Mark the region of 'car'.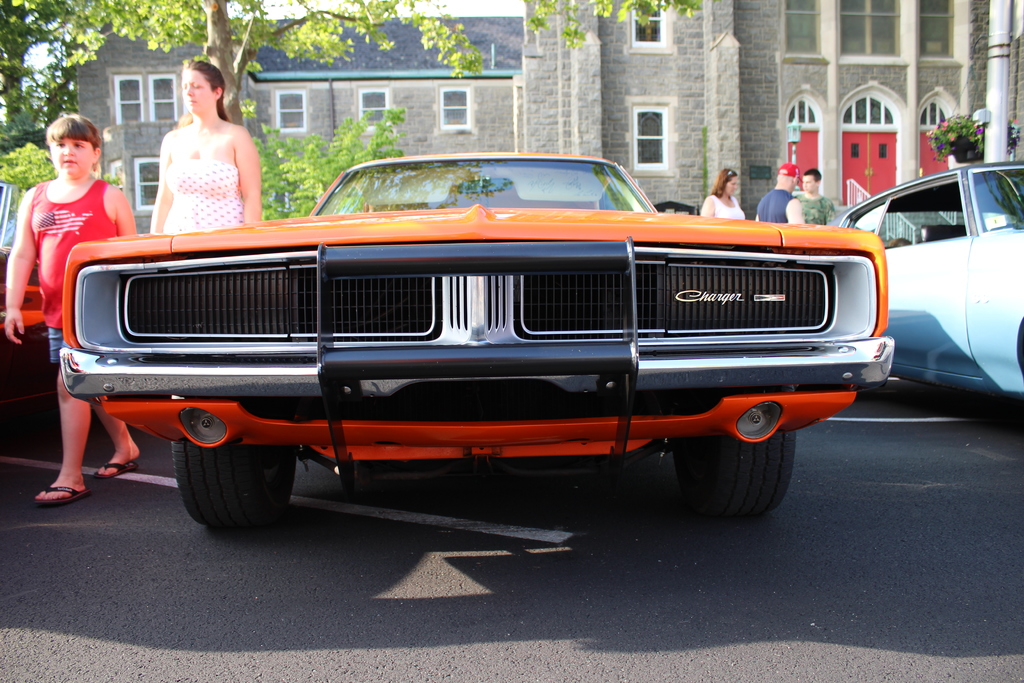
Region: select_region(833, 161, 1023, 419).
